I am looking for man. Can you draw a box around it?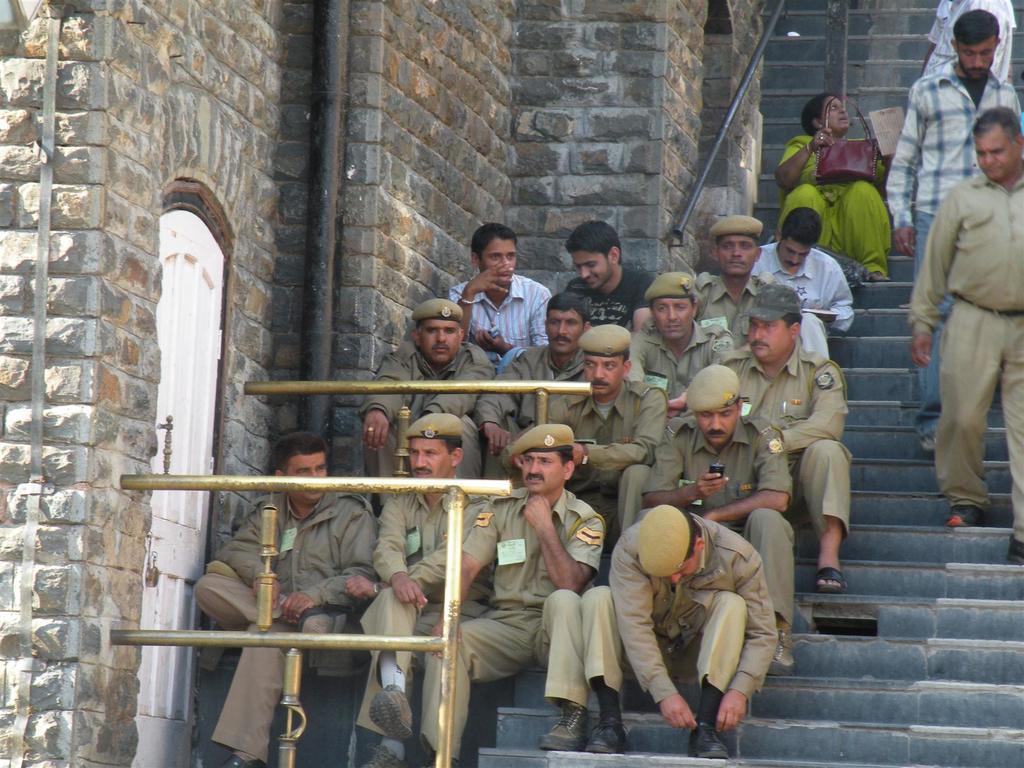
Sure, the bounding box is 576/495/783/767.
